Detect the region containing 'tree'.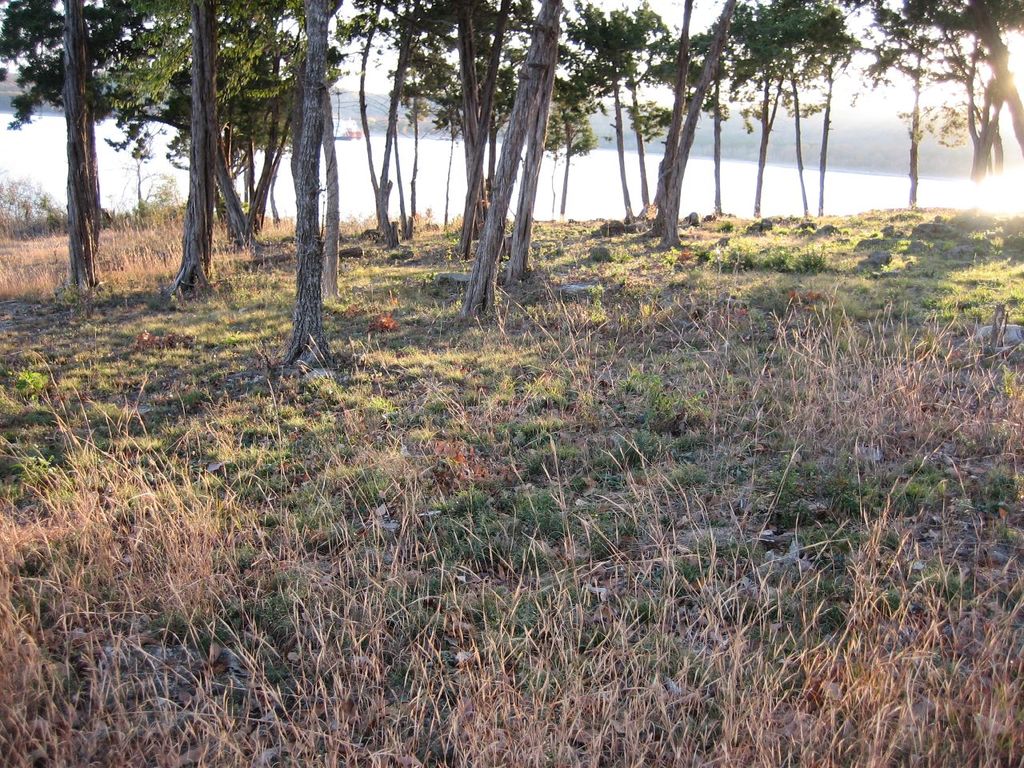
Rect(685, 2, 784, 230).
